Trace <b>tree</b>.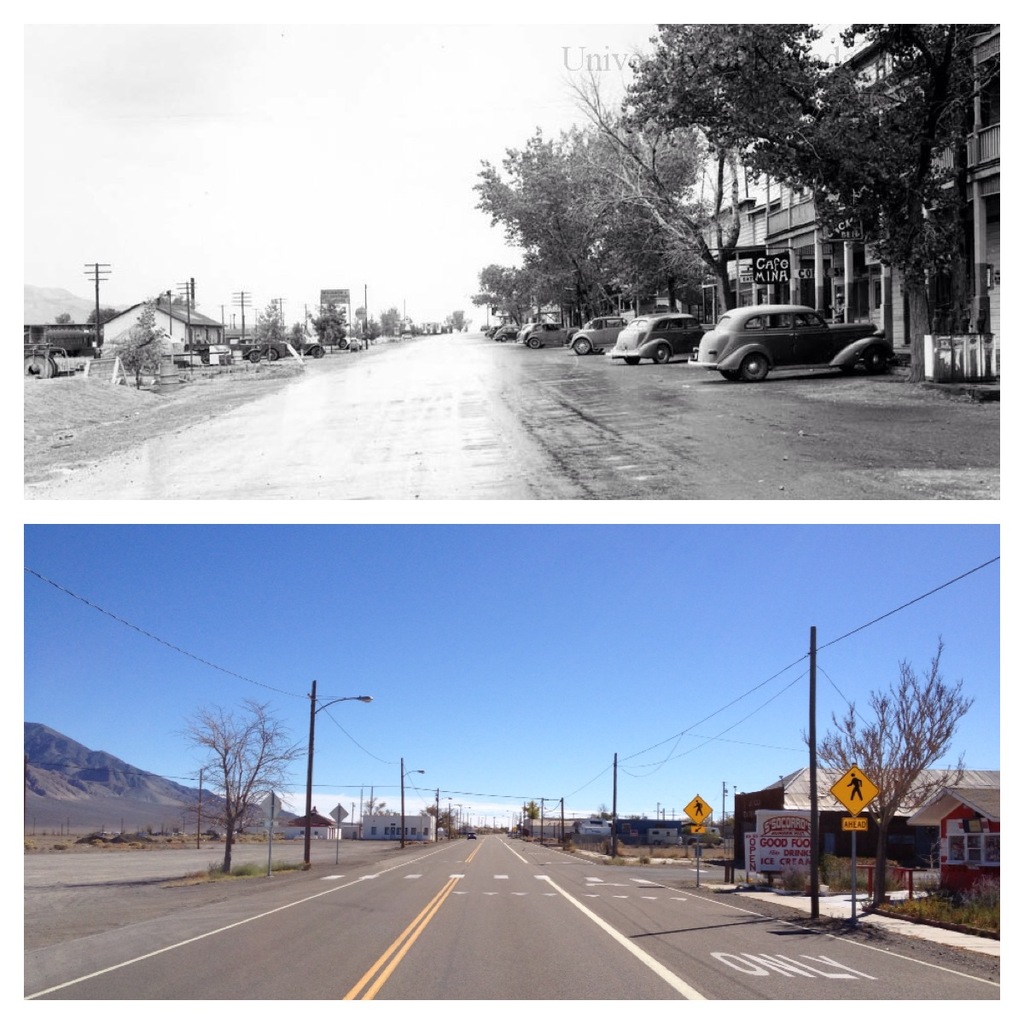
Traced to 409,322,423,338.
